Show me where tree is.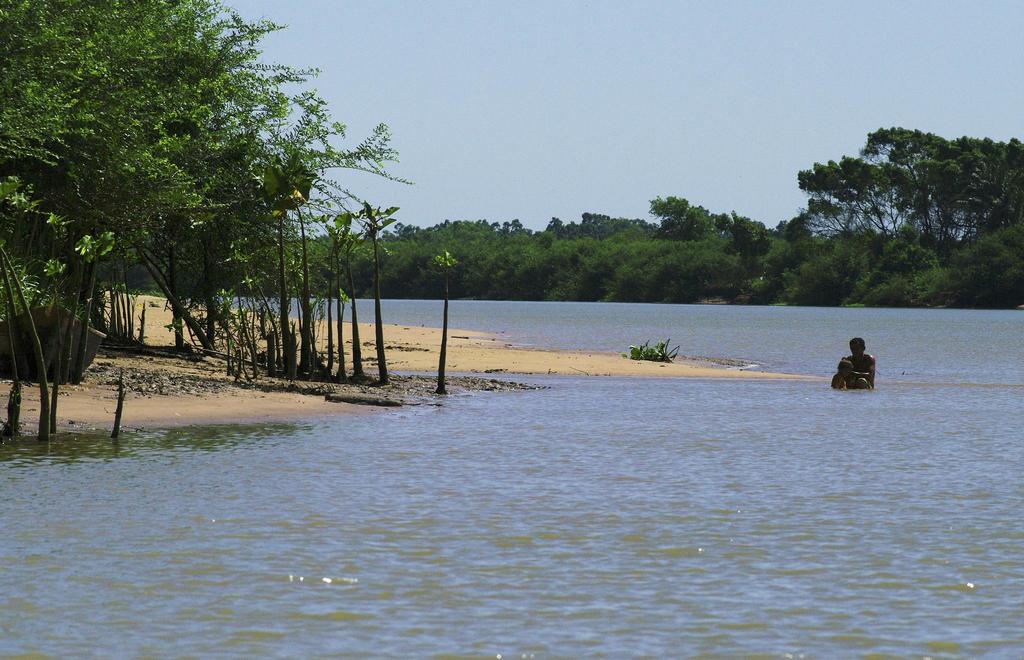
tree is at rect(558, 212, 649, 238).
